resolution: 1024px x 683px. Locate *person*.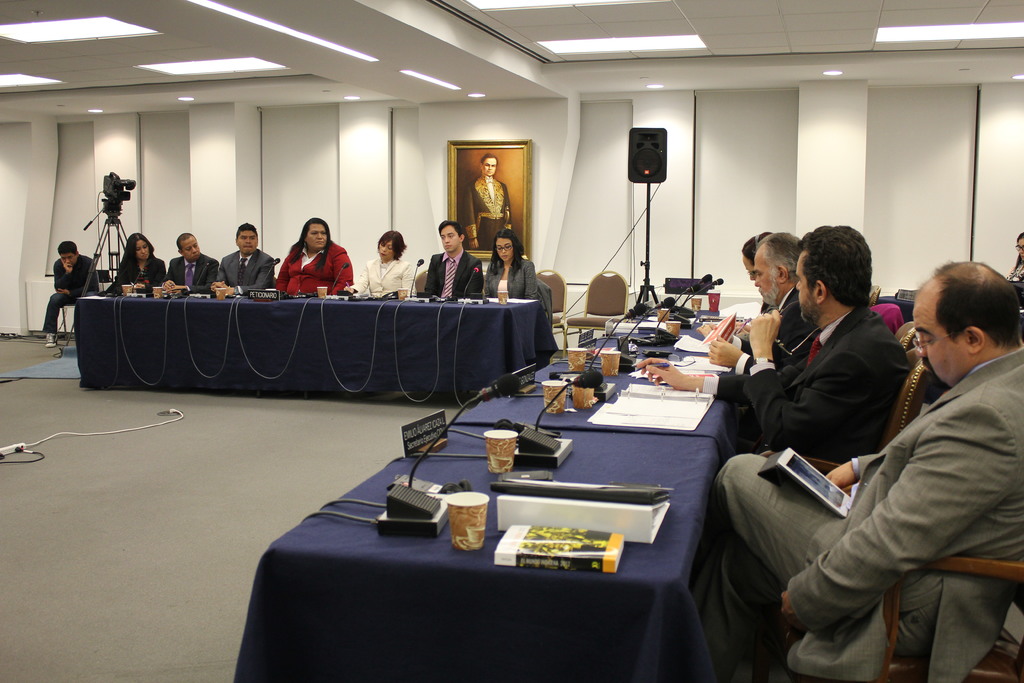
pyautogui.locateOnScreen(743, 230, 764, 276).
